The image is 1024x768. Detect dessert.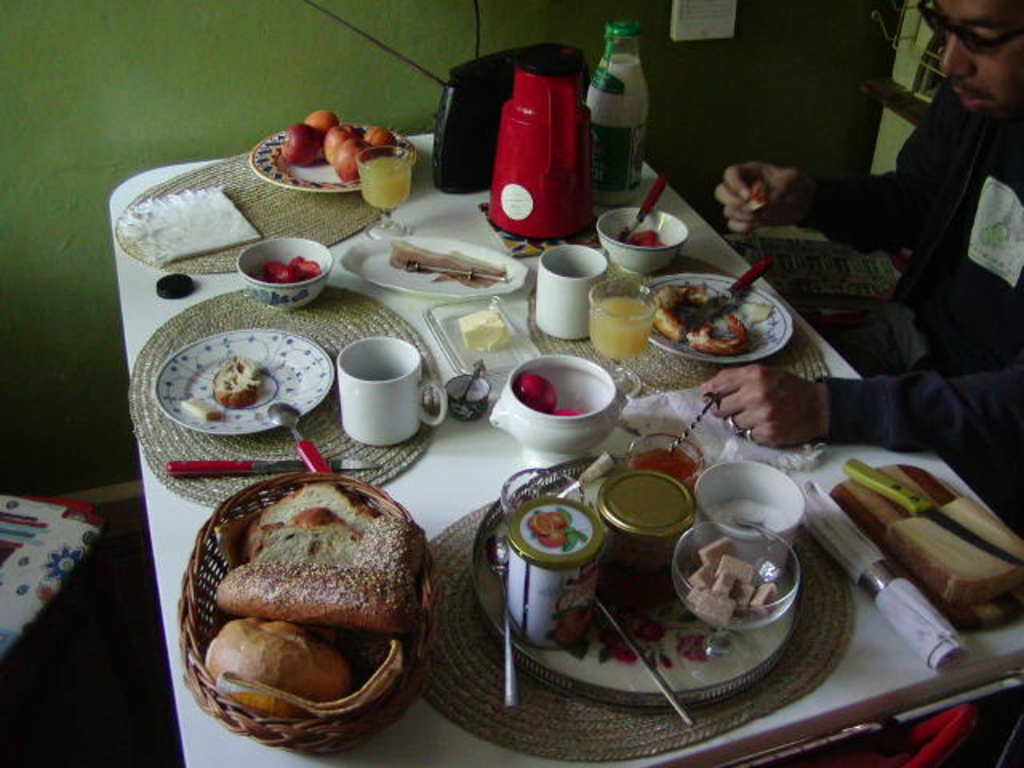
Detection: bbox=(656, 275, 717, 342).
